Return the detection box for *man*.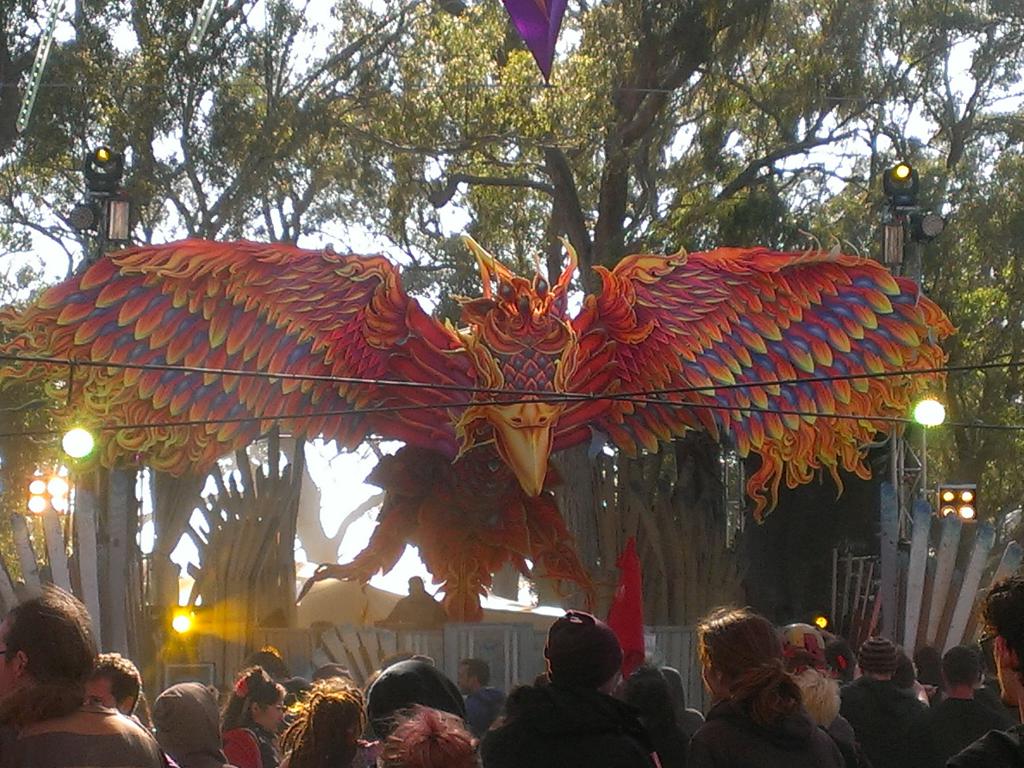
0:577:144:764.
